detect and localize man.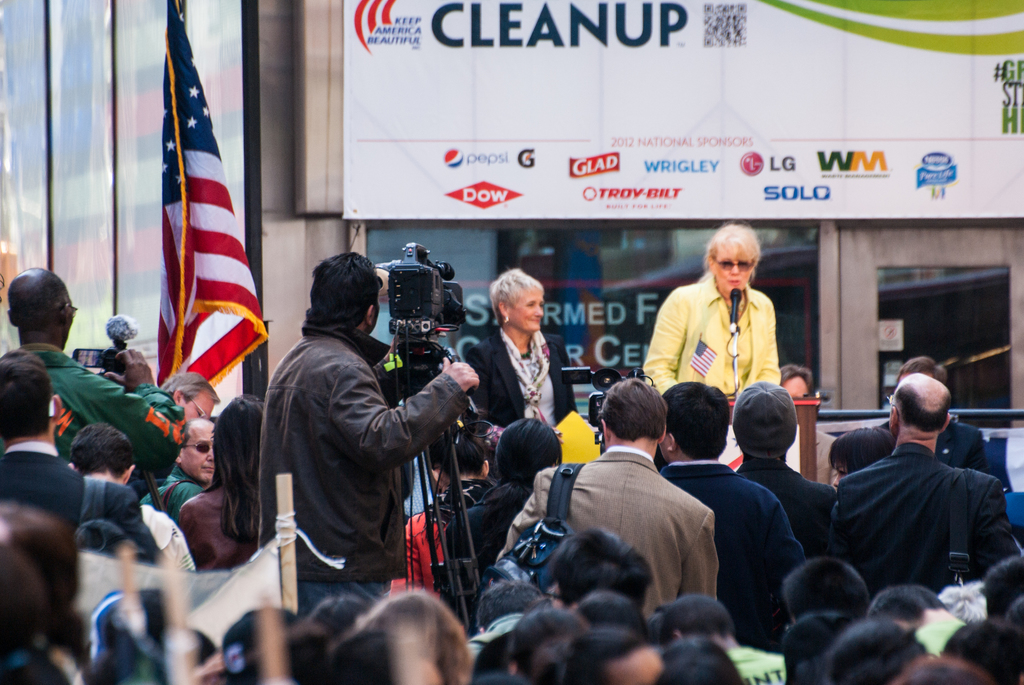
Localized at (157, 418, 212, 517).
